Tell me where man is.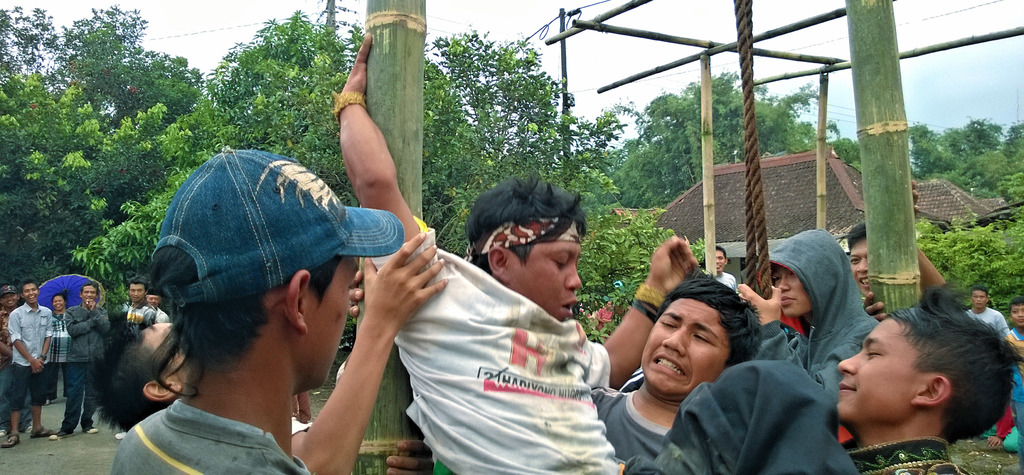
man is at [318,29,707,474].
